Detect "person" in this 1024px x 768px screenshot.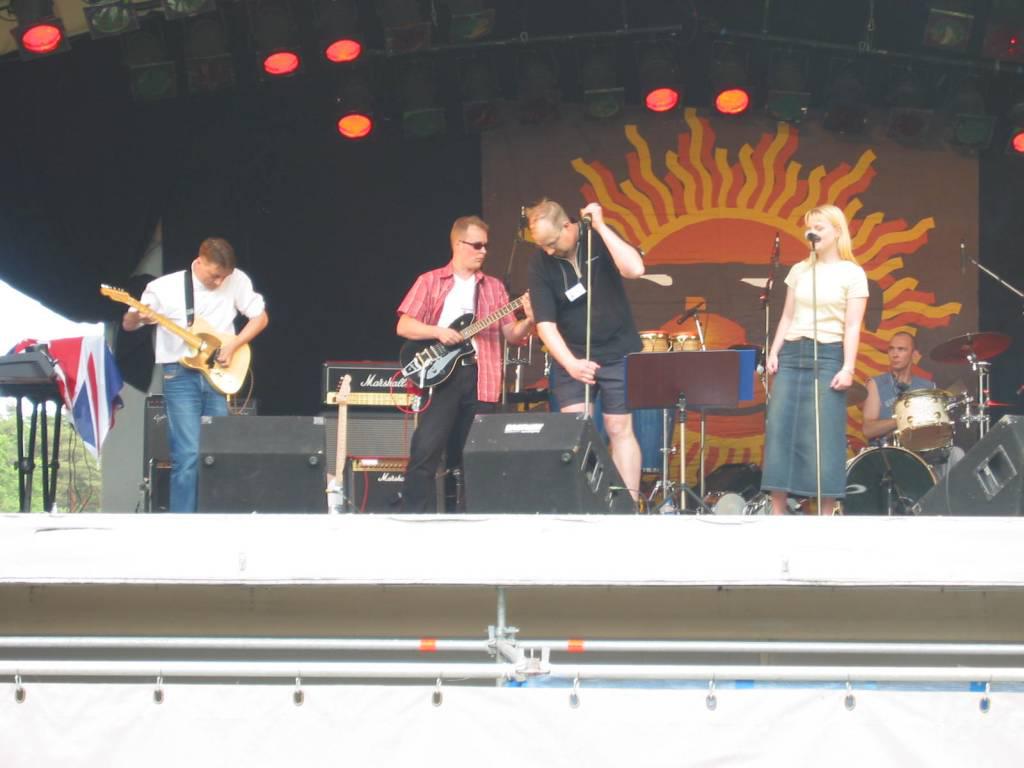
Detection: region(119, 239, 273, 515).
